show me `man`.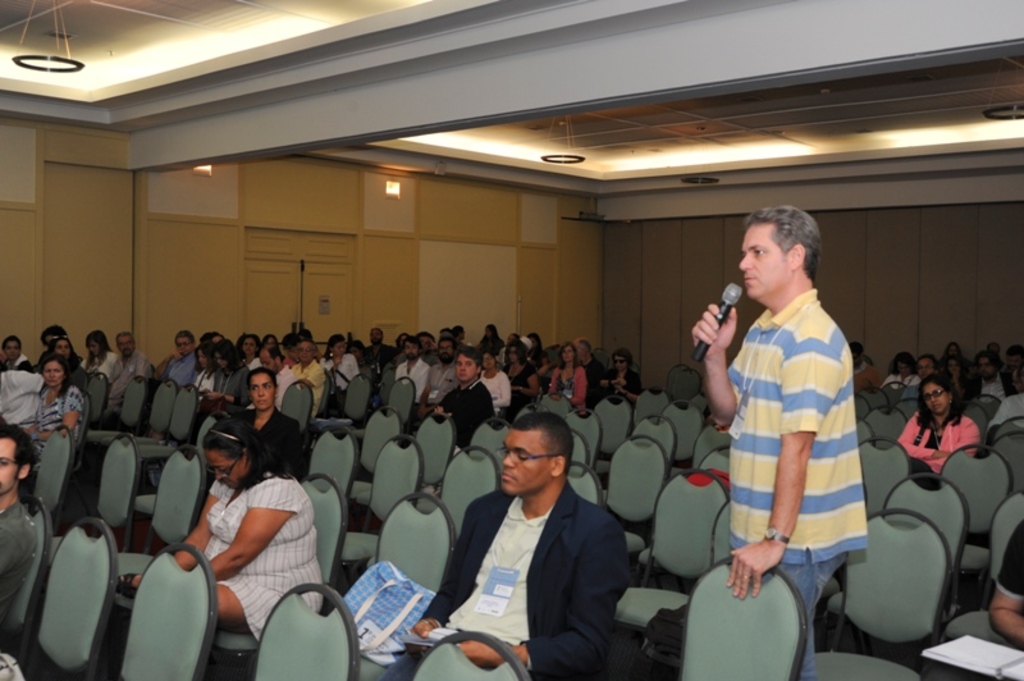
`man` is here: <bbox>854, 339, 878, 393</bbox>.
